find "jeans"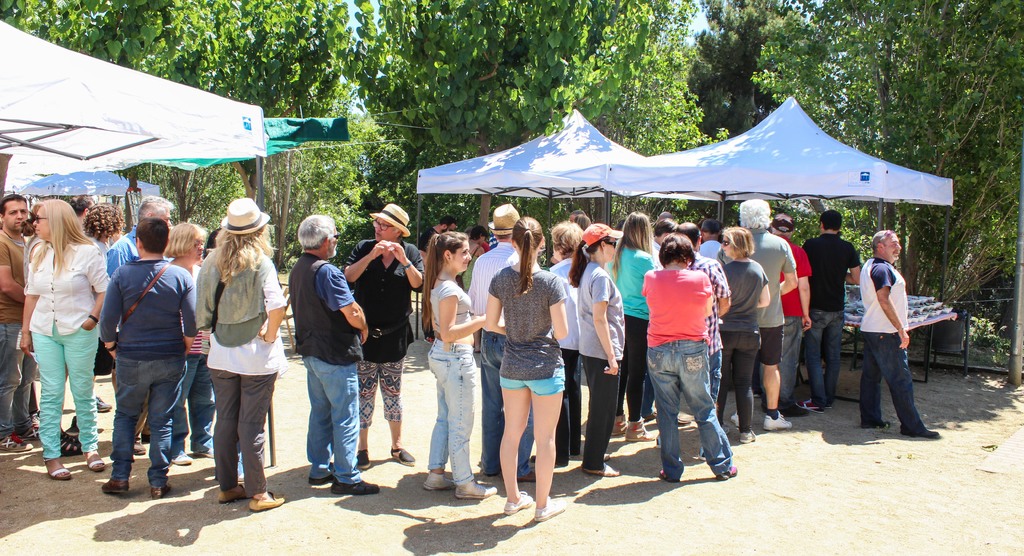
bbox=[723, 335, 756, 431]
